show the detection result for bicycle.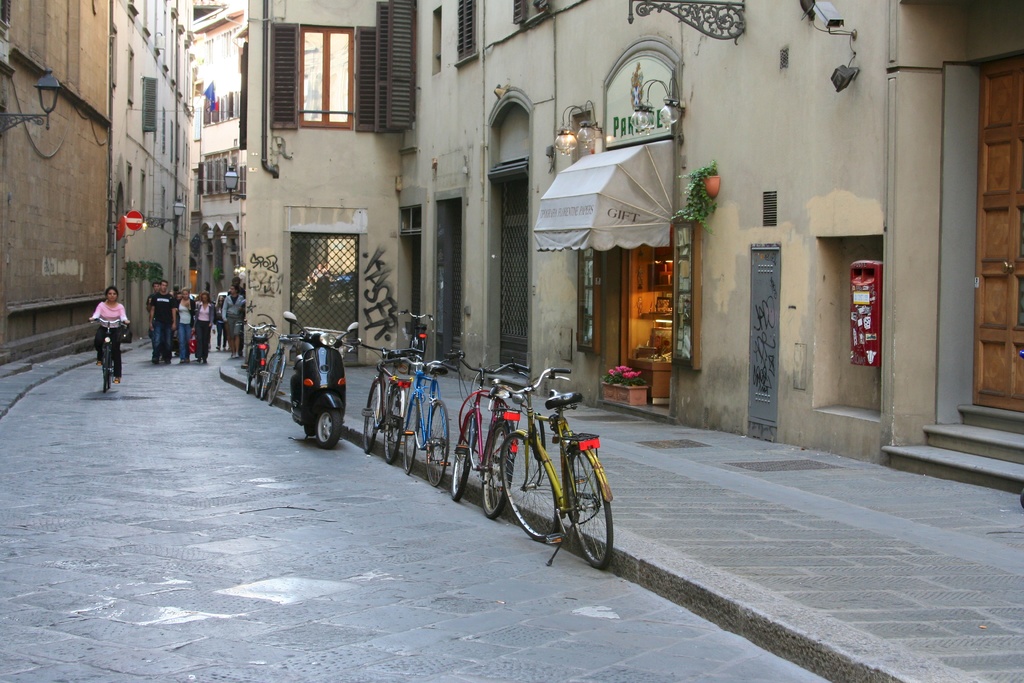
382,356,457,488.
